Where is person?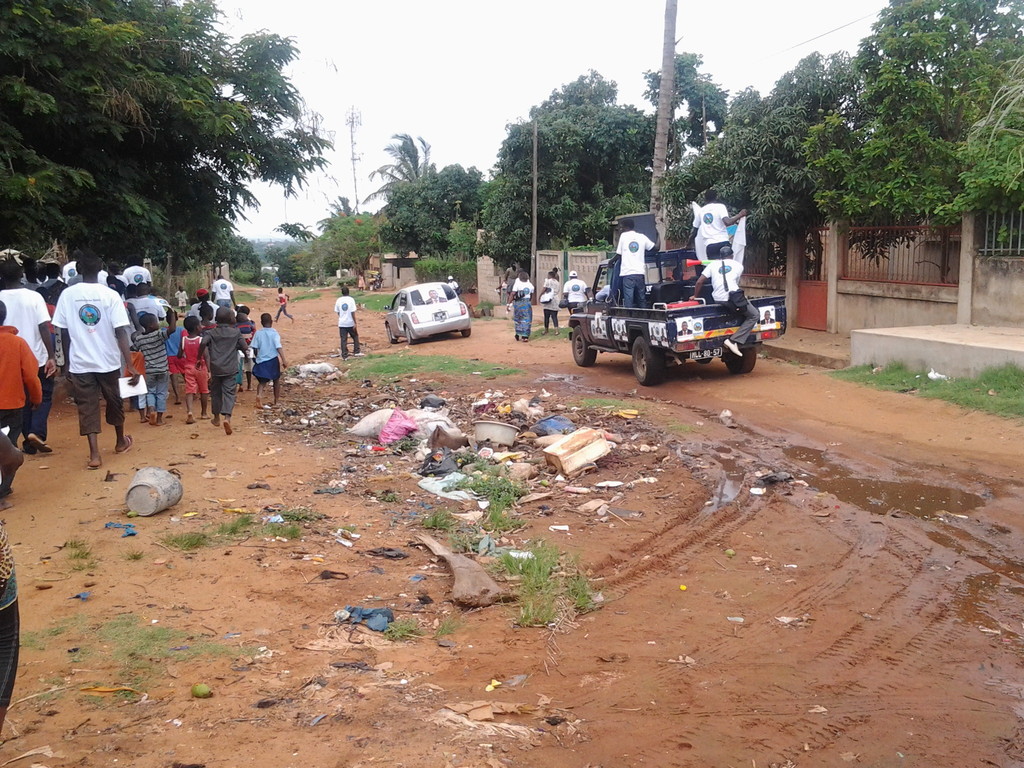
<box>37,254,127,488</box>.
